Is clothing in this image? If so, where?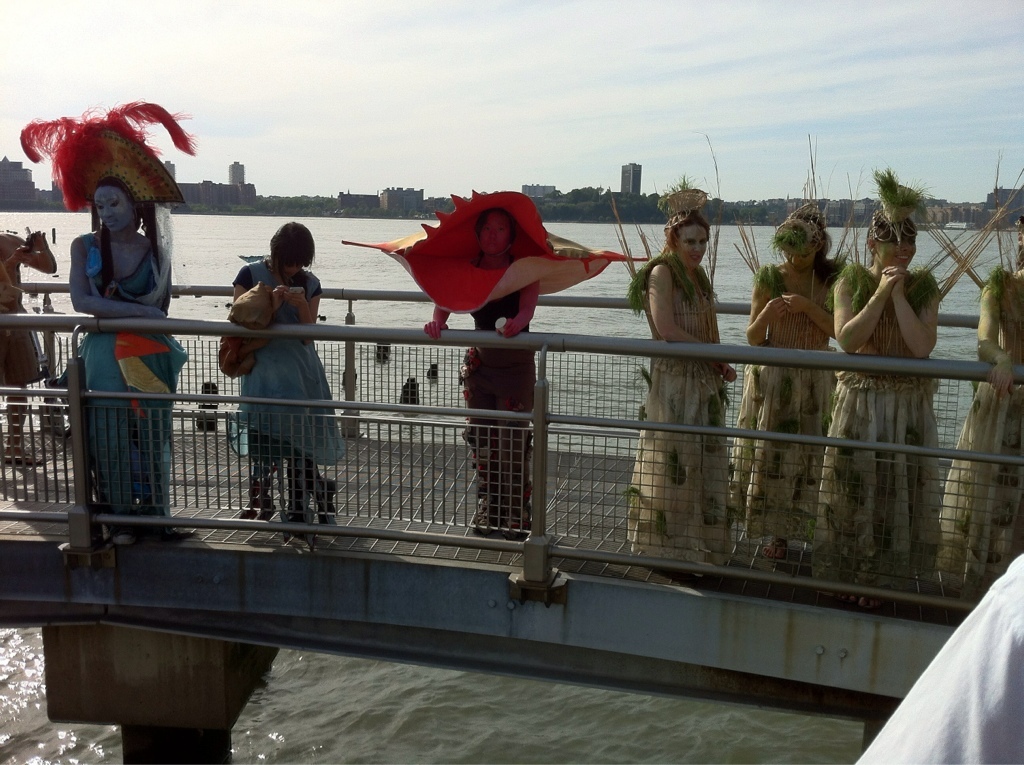
Yes, at <box>930,270,1023,576</box>.
